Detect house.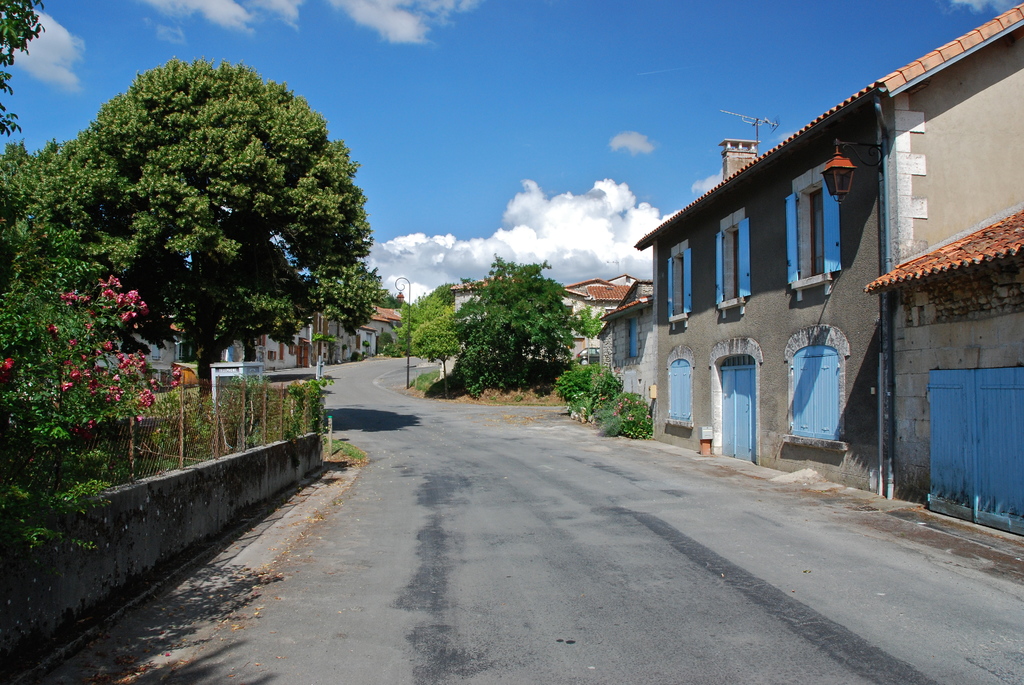
Detected at x1=585, y1=29, x2=998, y2=505.
